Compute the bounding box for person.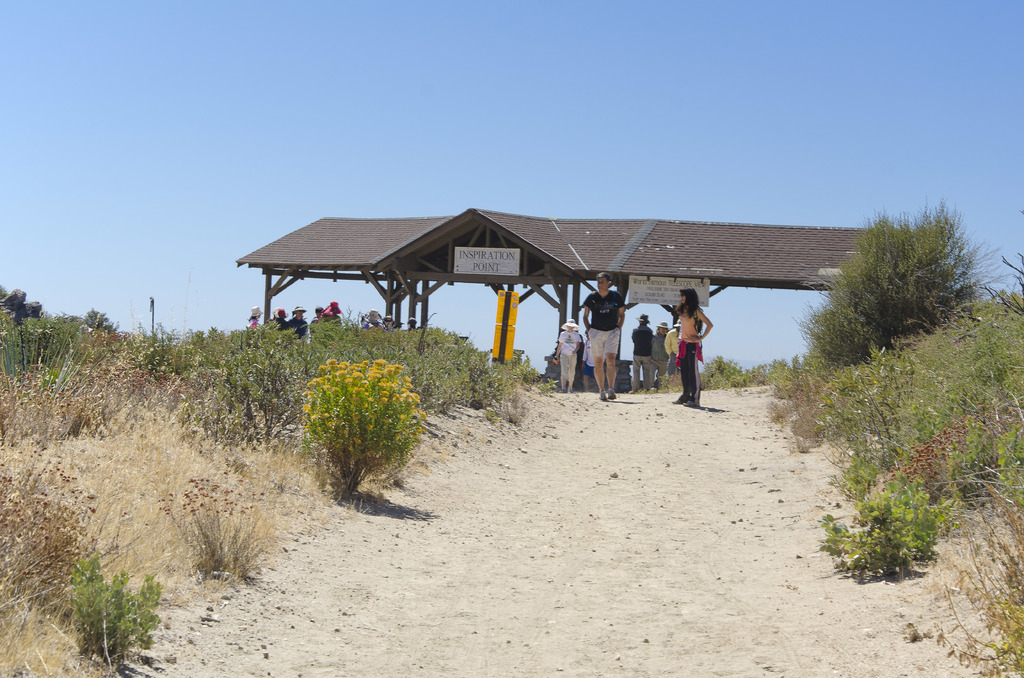
bbox=[630, 314, 657, 396].
